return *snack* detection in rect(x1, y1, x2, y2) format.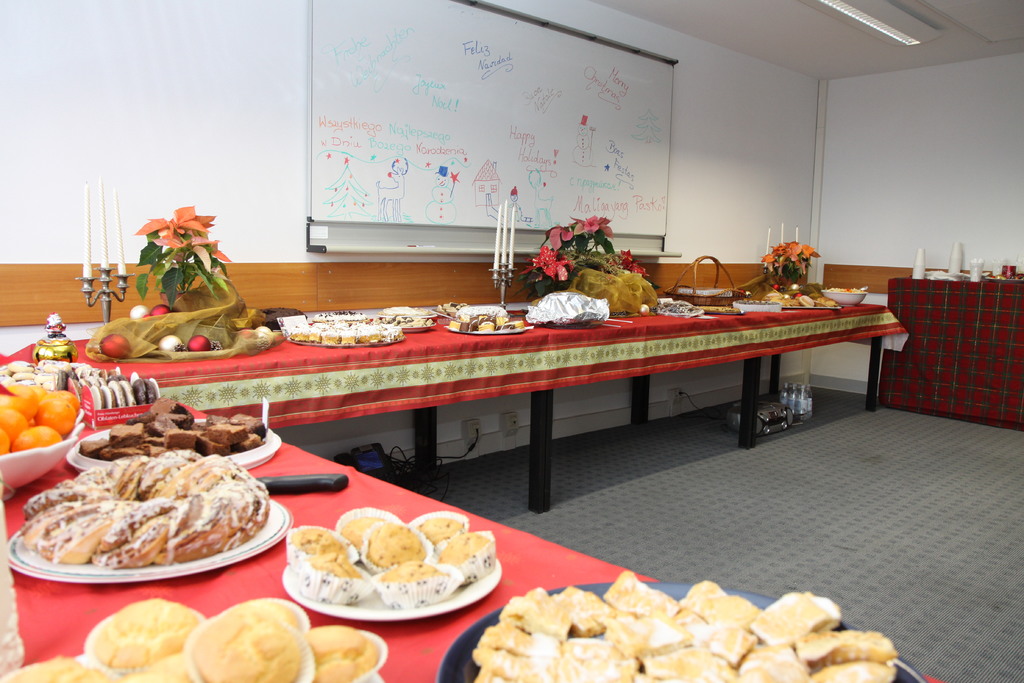
rect(181, 614, 320, 682).
